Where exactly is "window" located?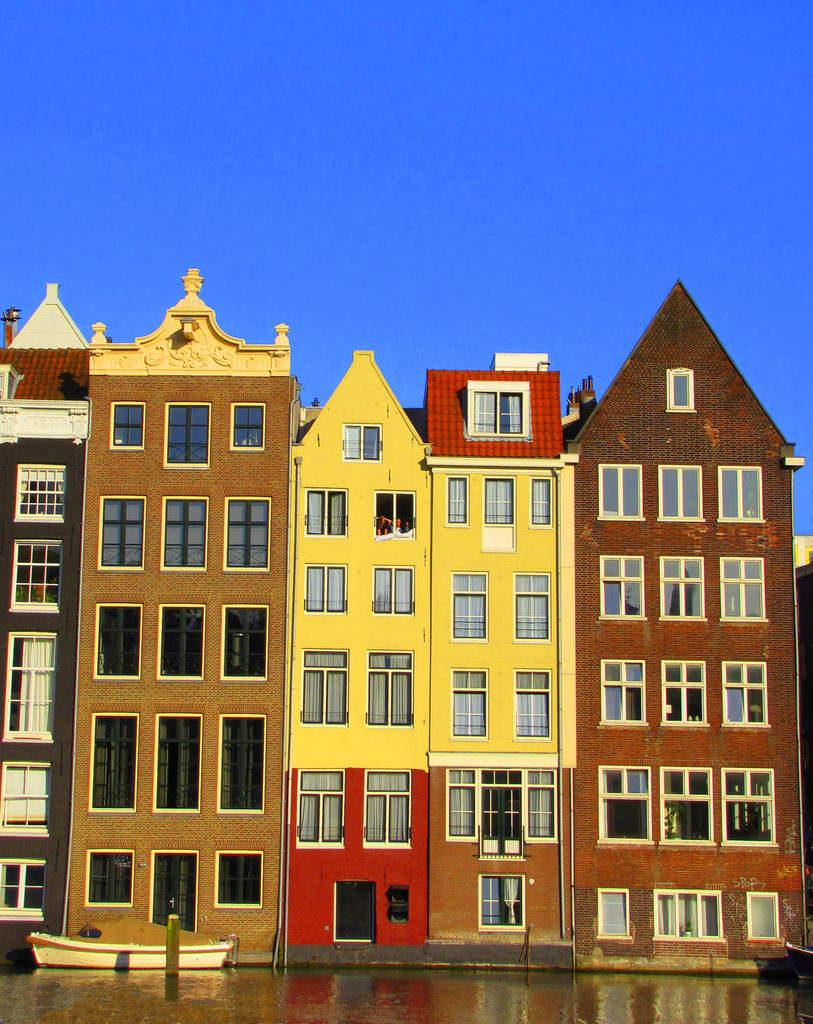
Its bounding box is Rect(168, 406, 208, 469).
